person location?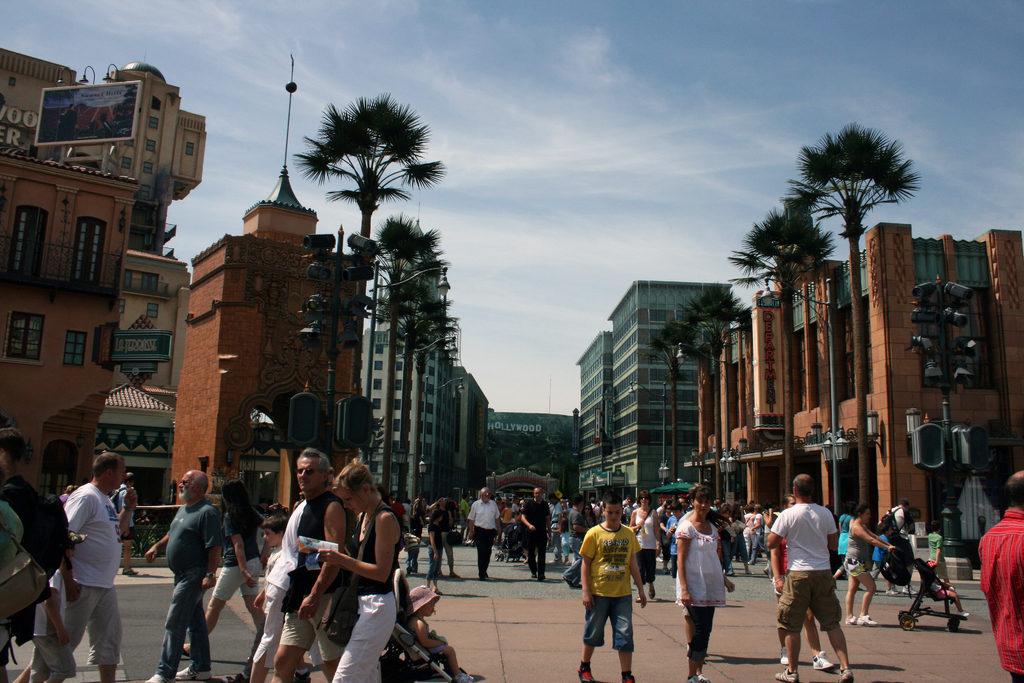
<bbox>421, 509, 438, 590</bbox>
